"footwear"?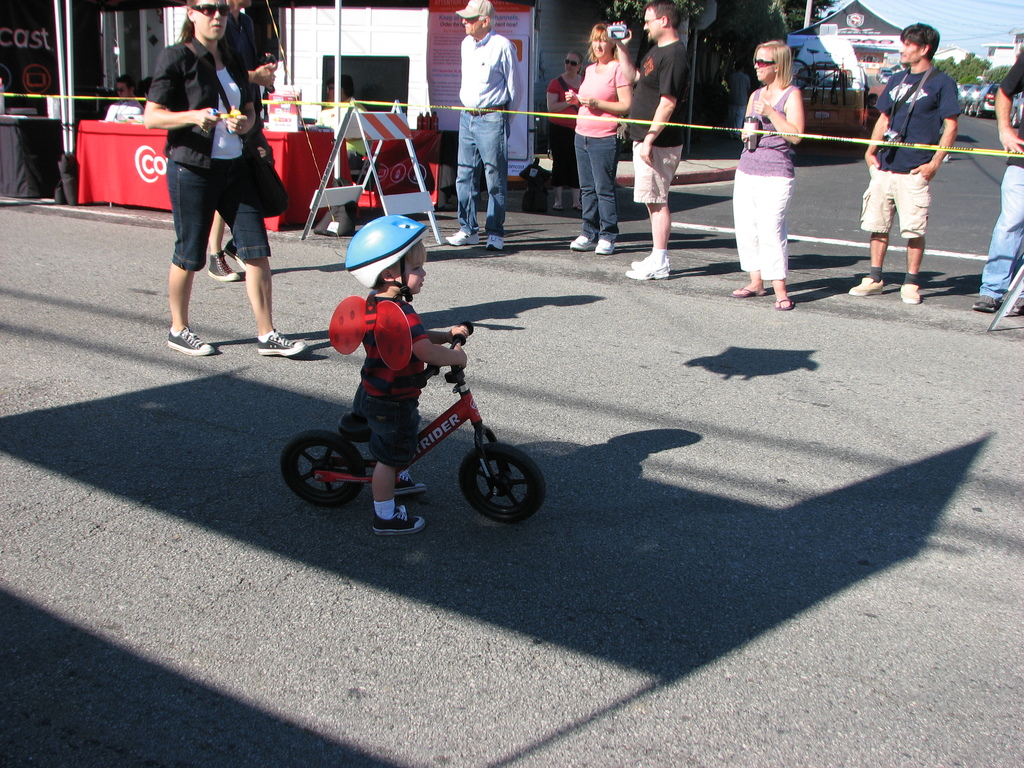
[x1=566, y1=233, x2=599, y2=253]
